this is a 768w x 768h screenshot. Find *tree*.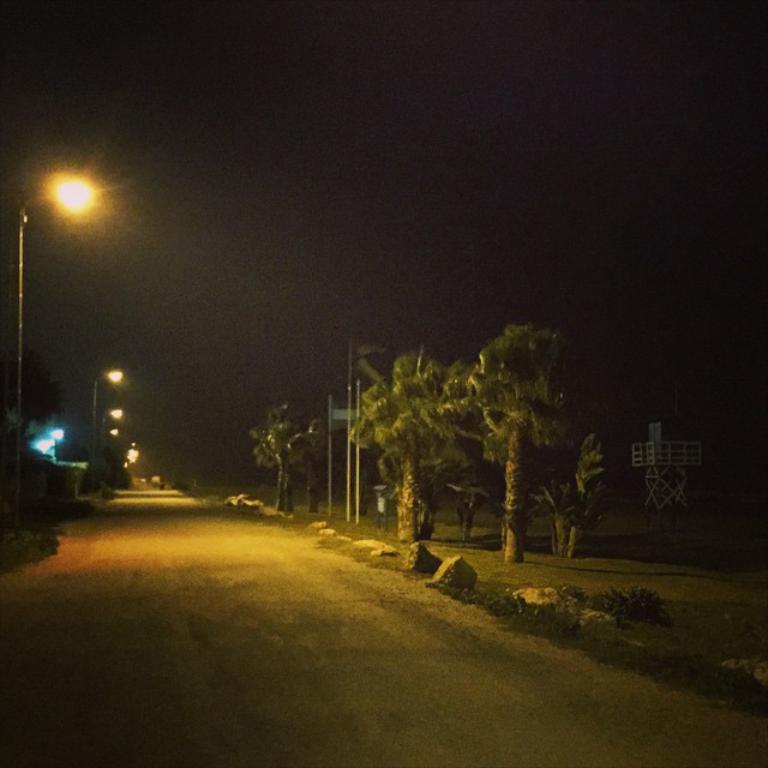
Bounding box: 348 352 482 545.
